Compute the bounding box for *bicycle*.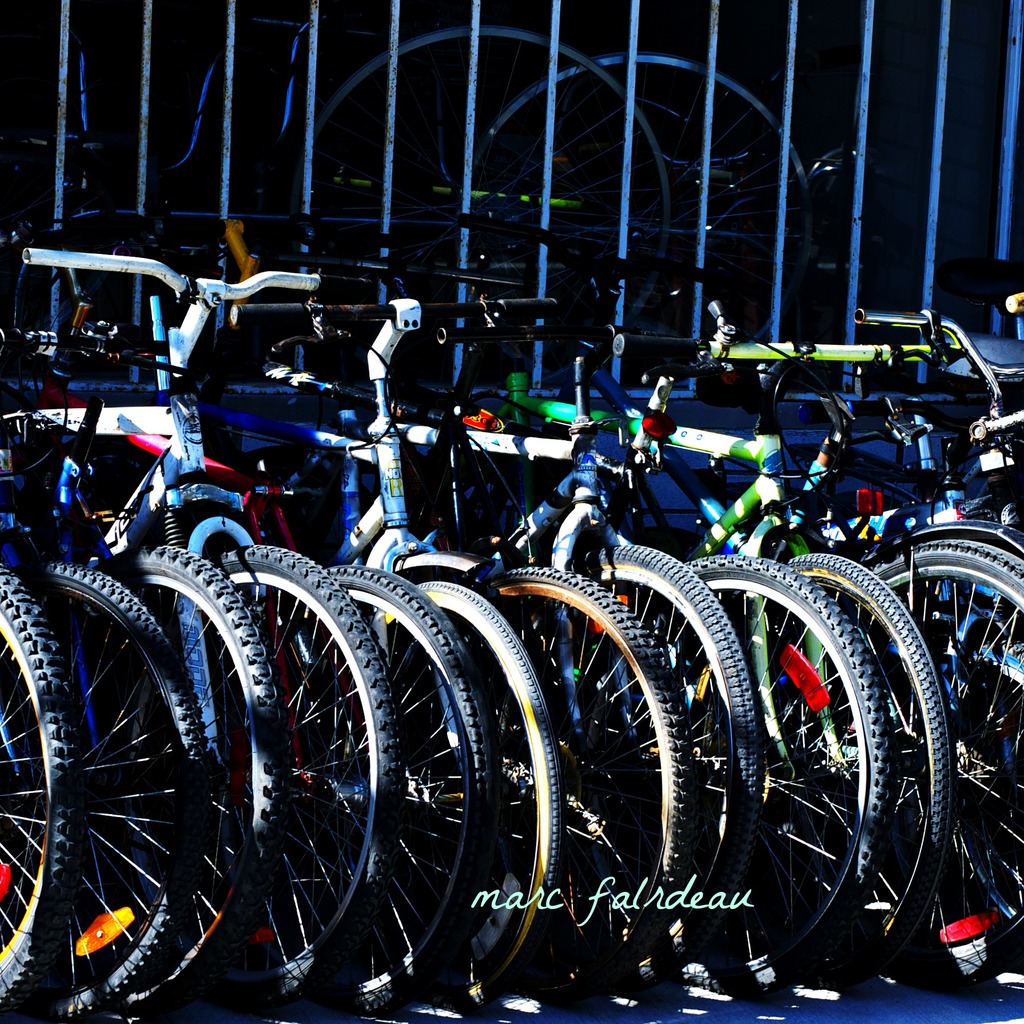
bbox(476, 318, 681, 984).
